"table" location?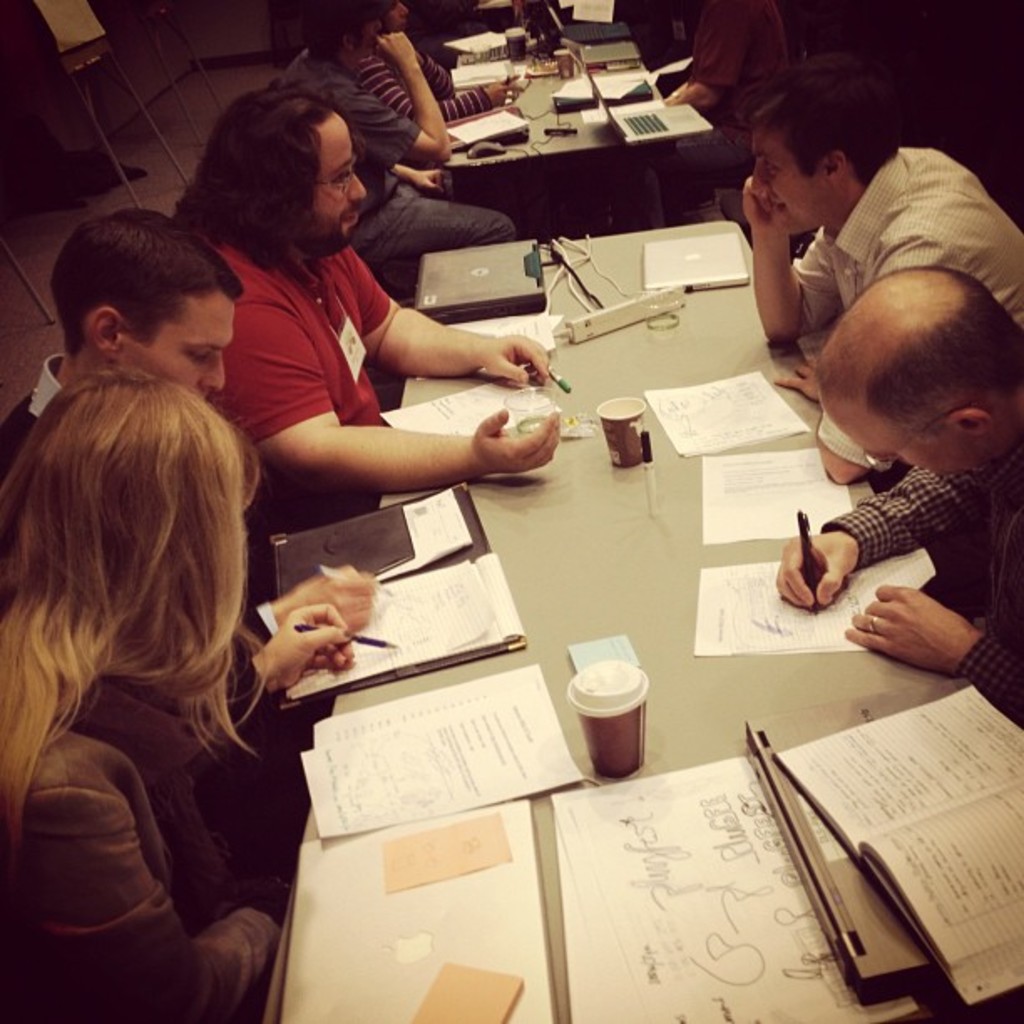
[x1=268, y1=219, x2=1006, y2=1022]
